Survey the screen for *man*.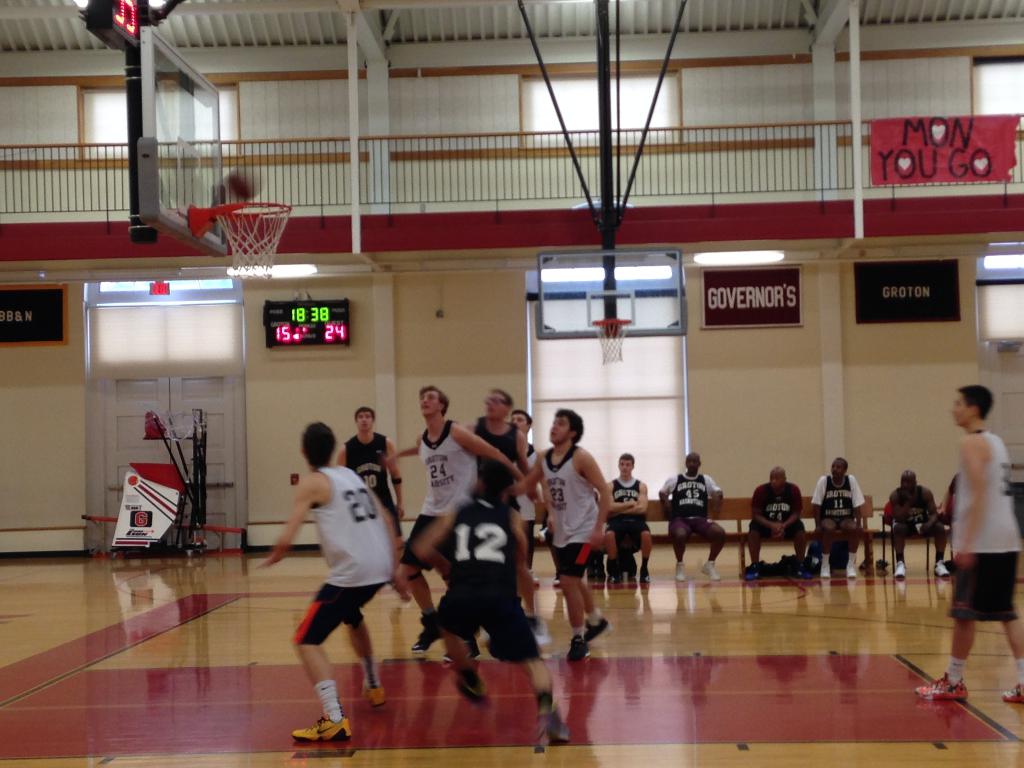
Survey found: bbox=[881, 466, 951, 581].
